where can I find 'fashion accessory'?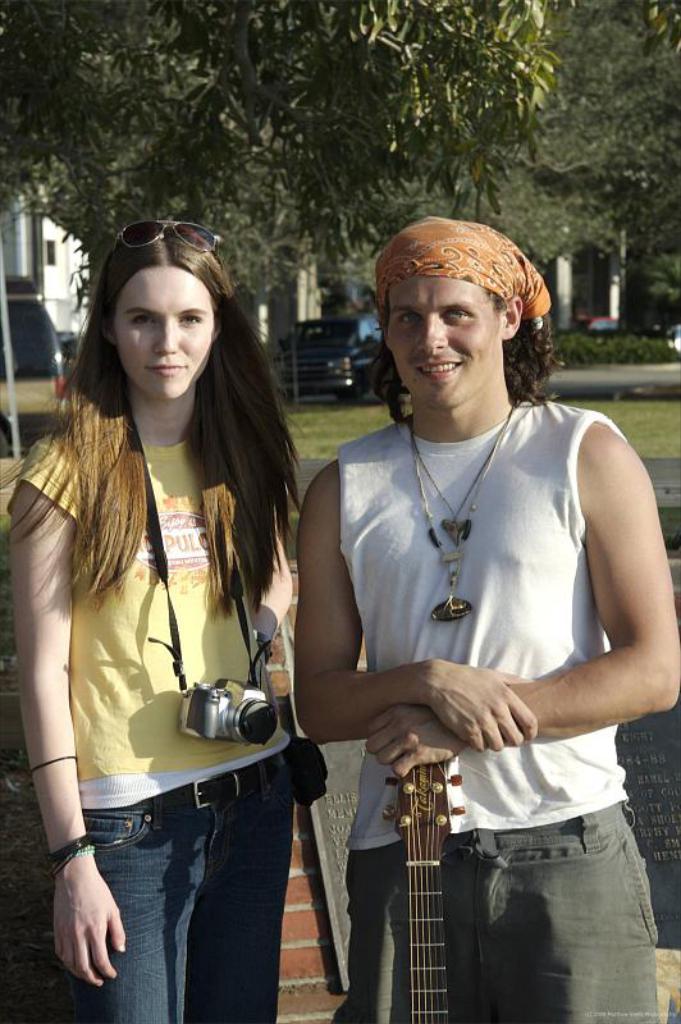
You can find it at (x1=111, y1=218, x2=219, y2=253).
